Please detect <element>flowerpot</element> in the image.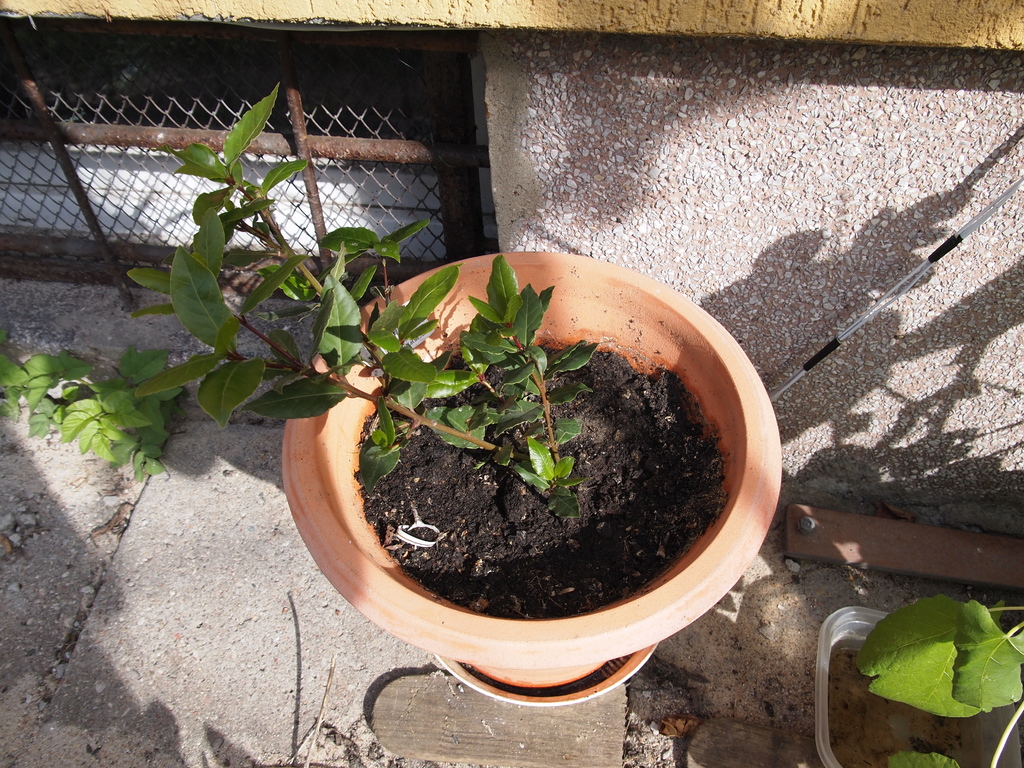
303 270 782 703.
